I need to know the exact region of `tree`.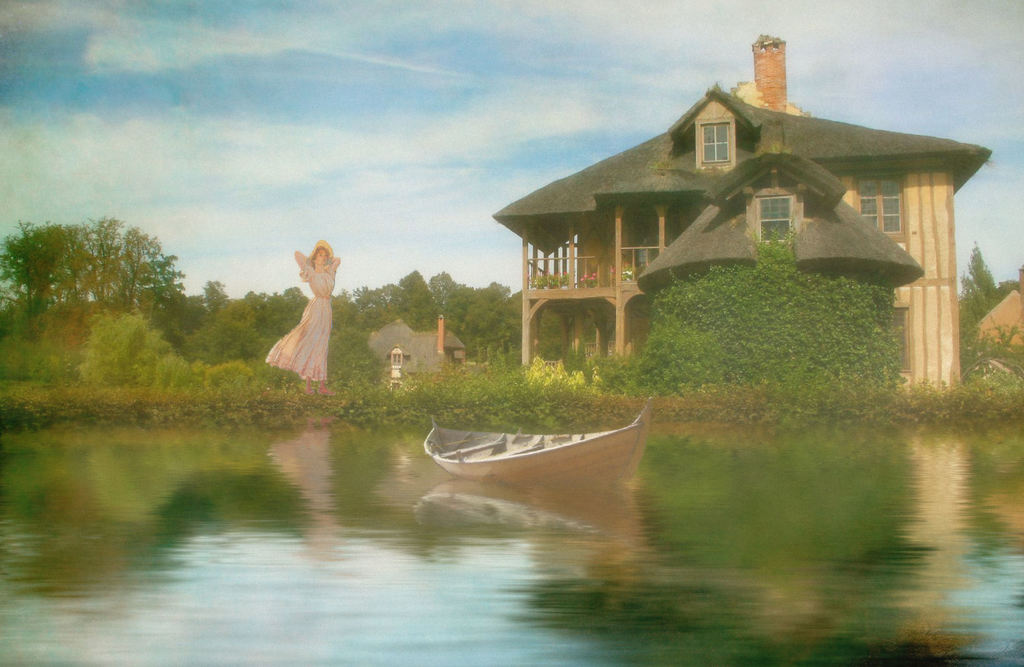
Region: [22,200,192,366].
